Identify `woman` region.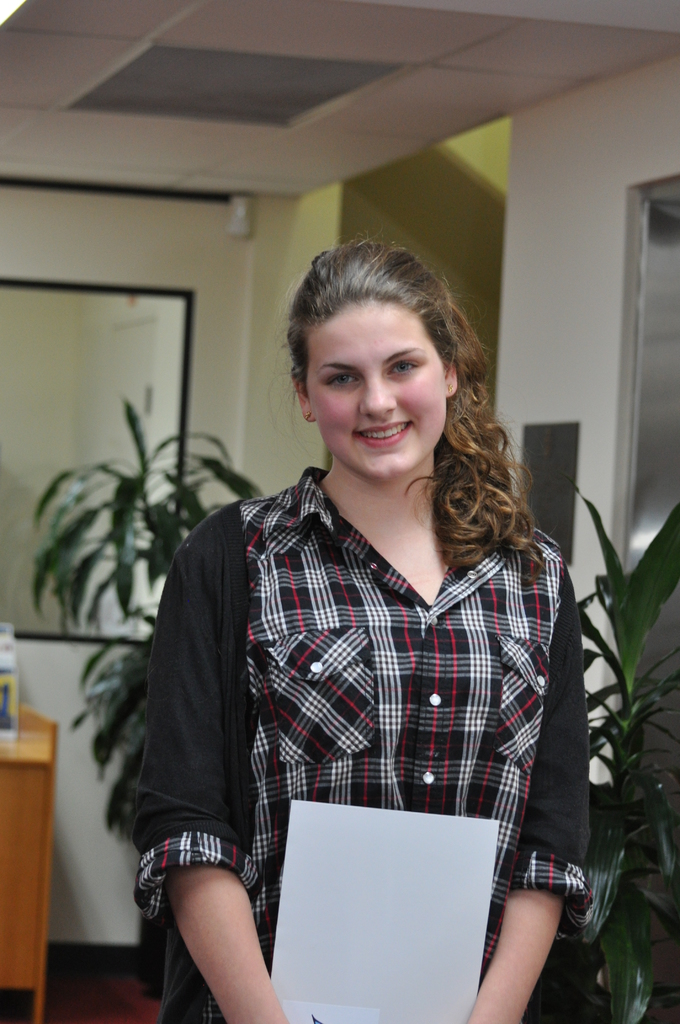
Region: left=112, top=244, right=595, bottom=1023.
